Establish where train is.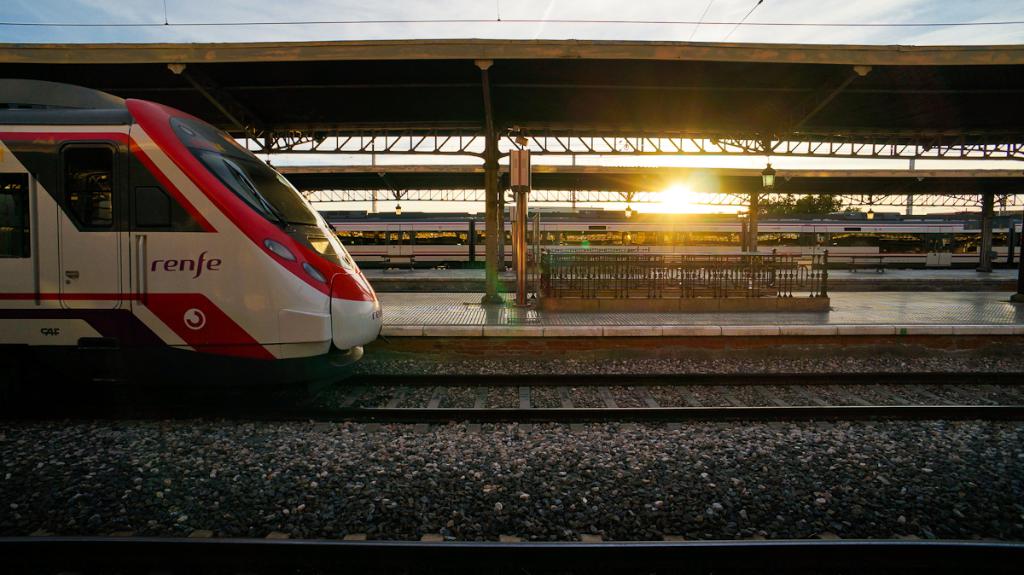
Established at crop(322, 207, 1021, 276).
